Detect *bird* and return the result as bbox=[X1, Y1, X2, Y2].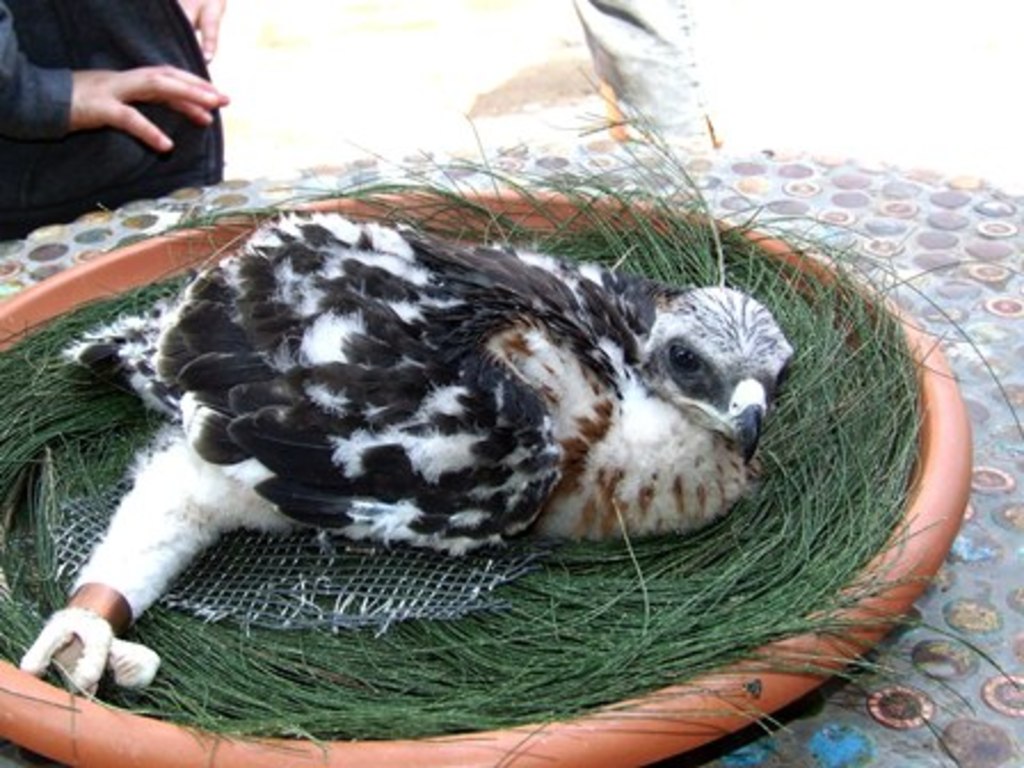
bbox=[46, 210, 805, 619].
